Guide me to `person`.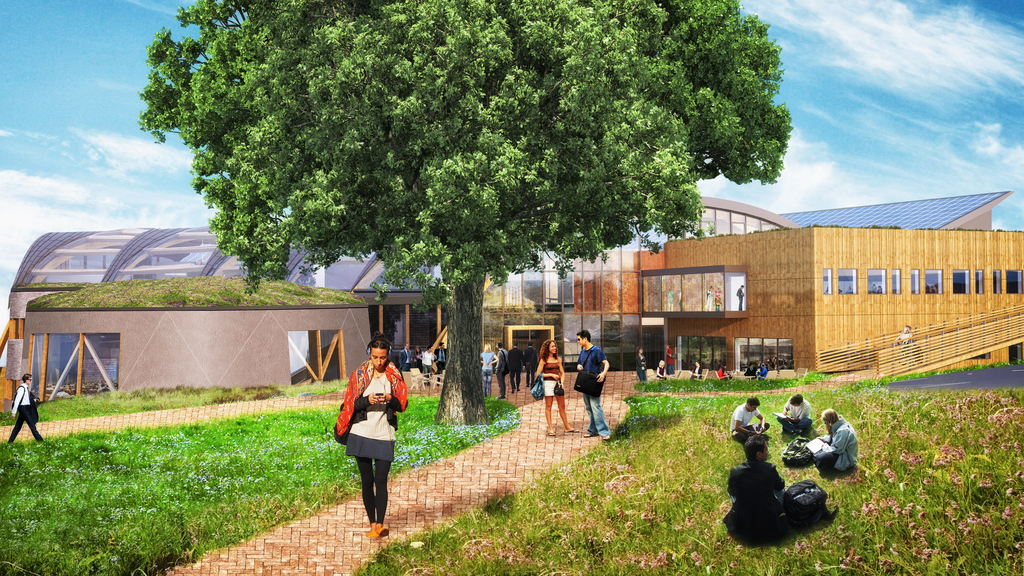
Guidance: <region>716, 362, 731, 380</region>.
